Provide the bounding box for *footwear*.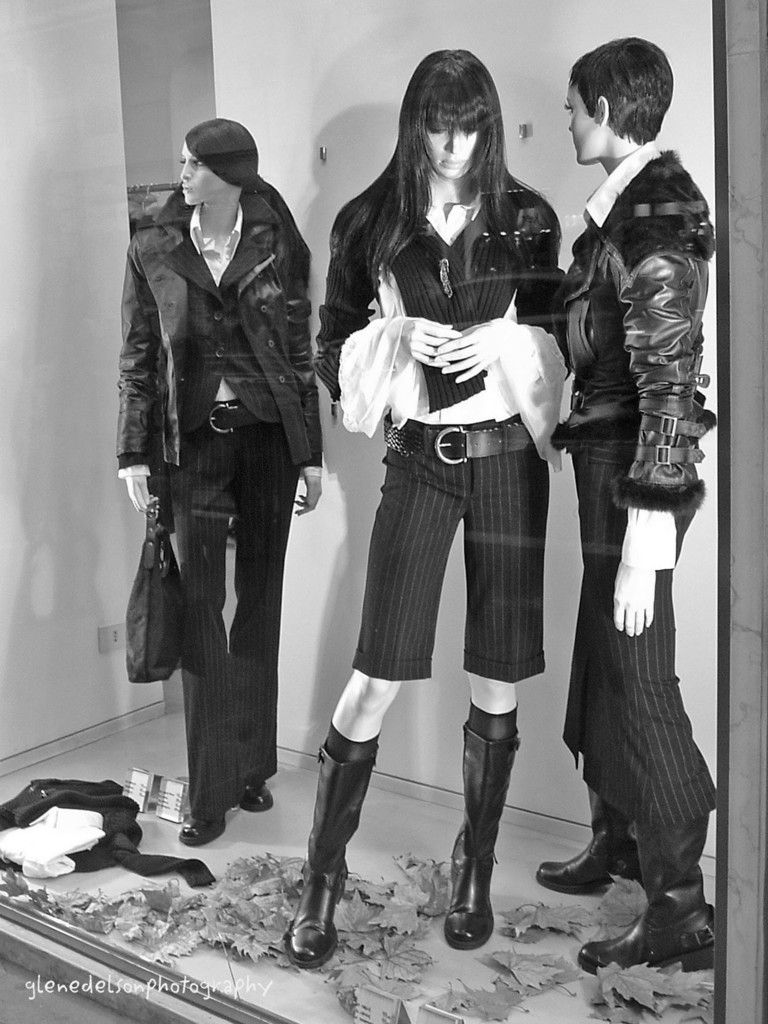
BBox(577, 883, 721, 972).
